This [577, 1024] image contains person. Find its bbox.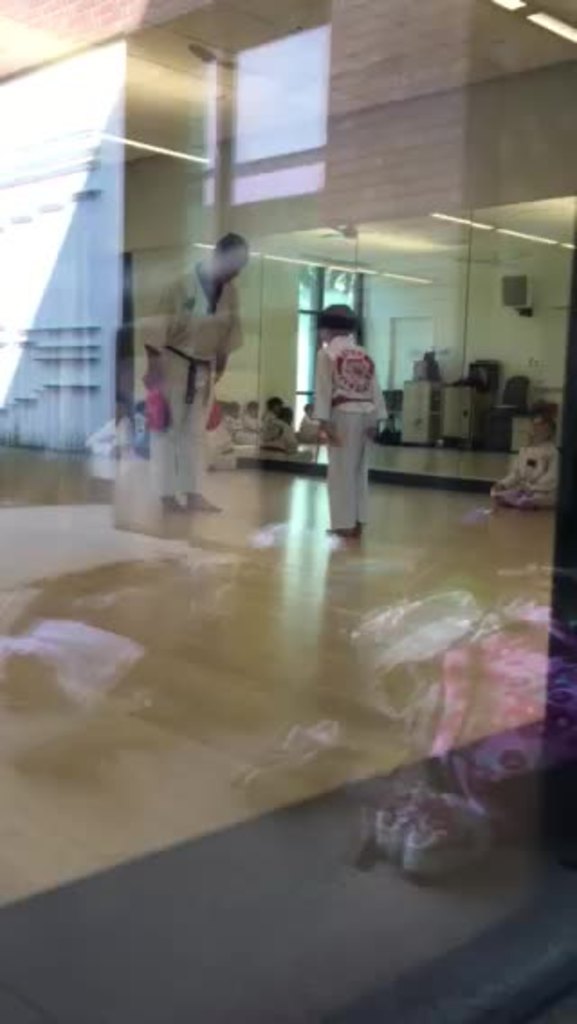
pyautogui.locateOnScreen(135, 234, 249, 517).
